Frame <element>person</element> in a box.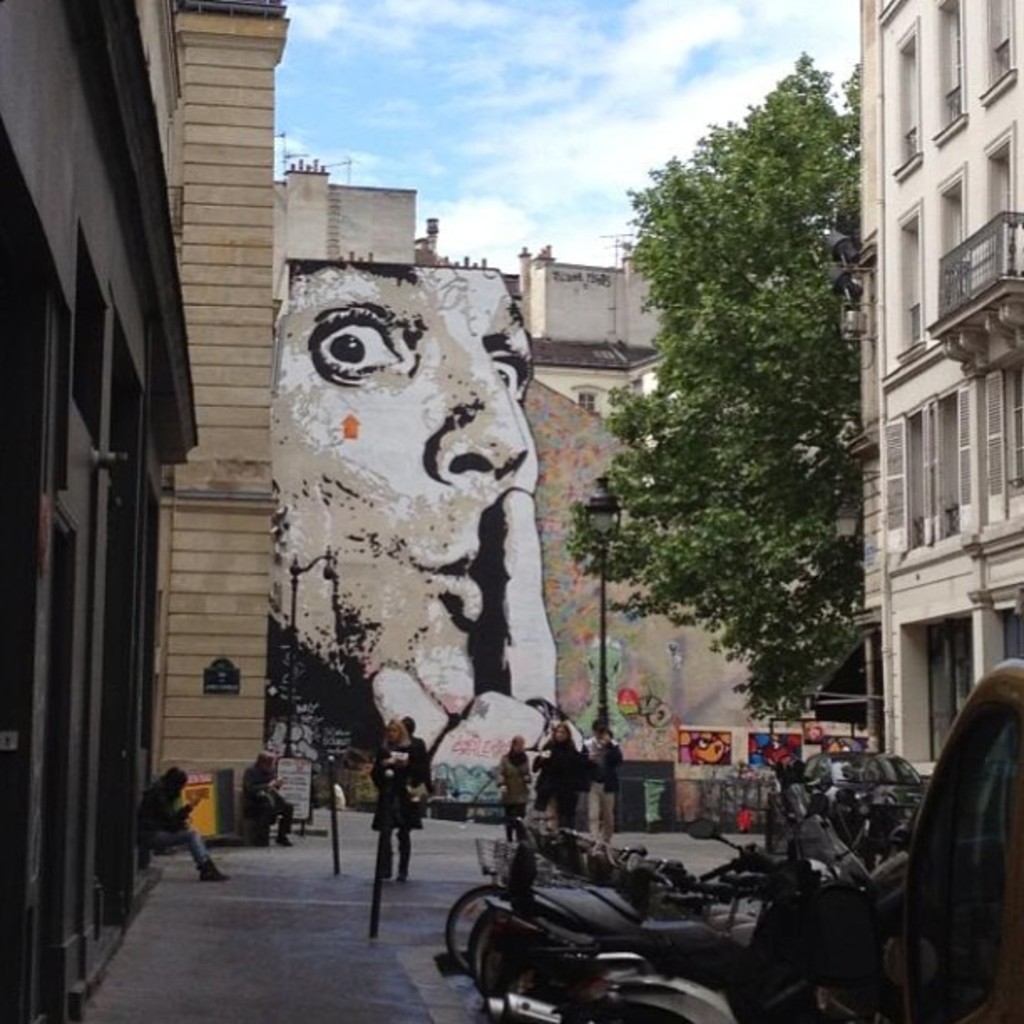
bbox=[497, 733, 532, 842].
